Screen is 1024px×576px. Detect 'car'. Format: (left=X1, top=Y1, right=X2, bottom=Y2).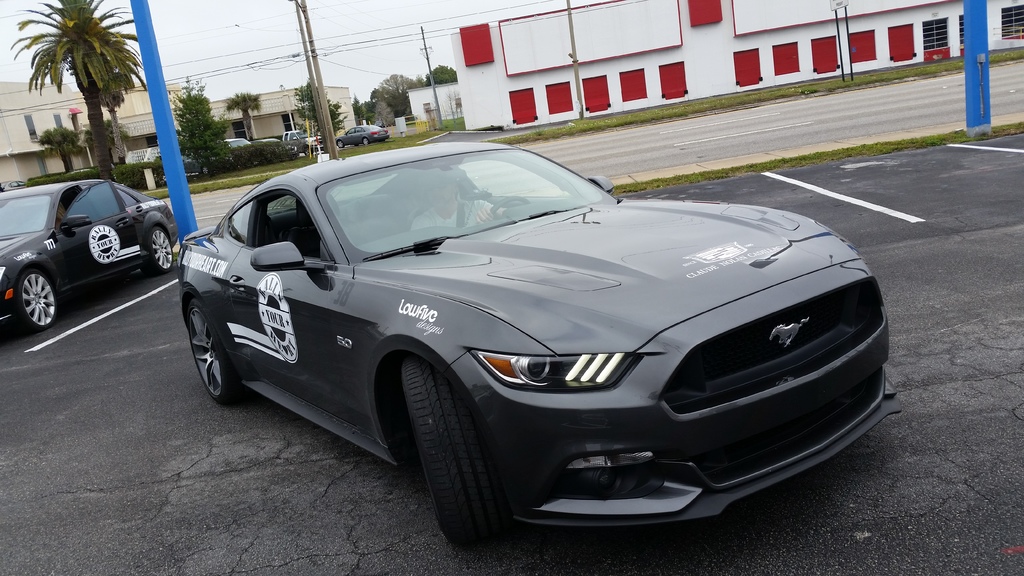
(left=338, top=122, right=387, bottom=144).
